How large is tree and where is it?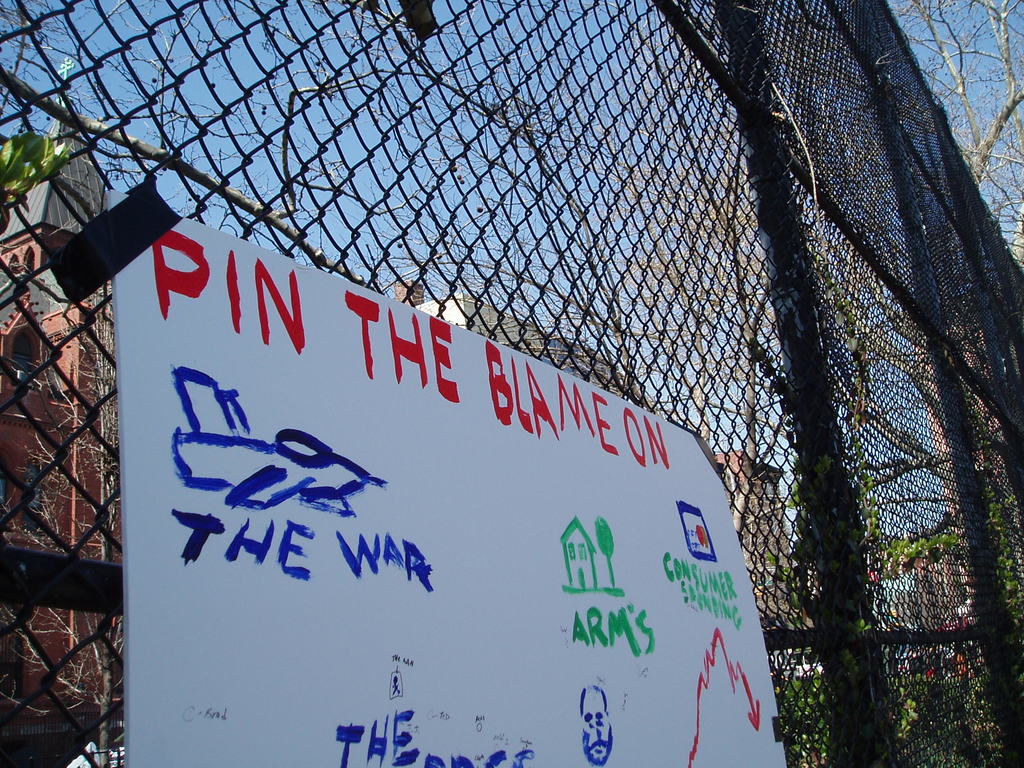
Bounding box: 877:0:1023:247.
